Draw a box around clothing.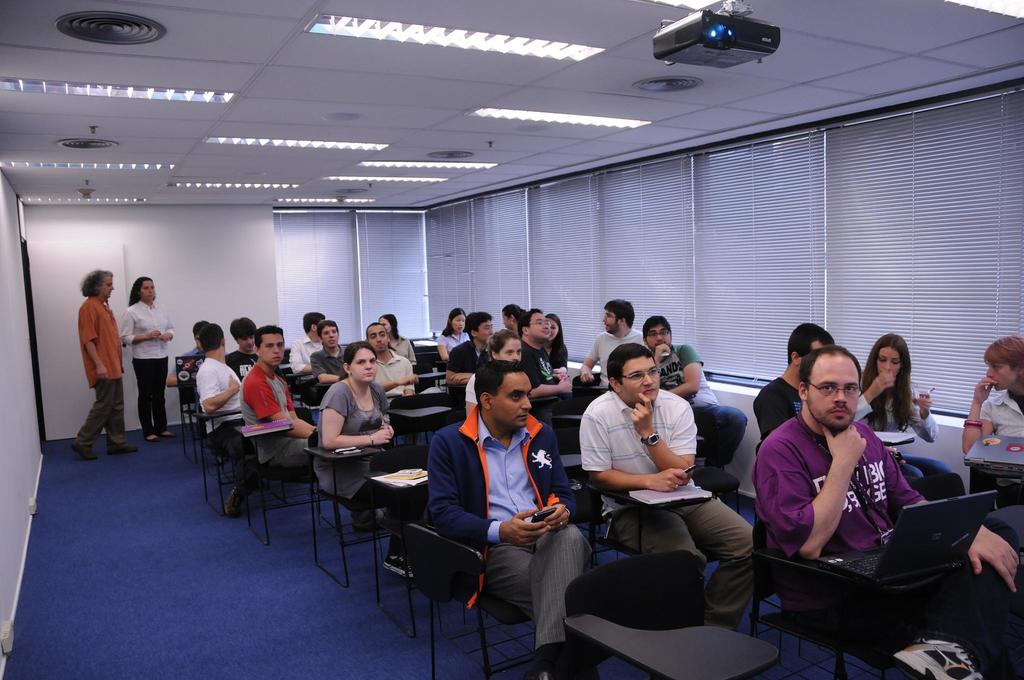
bbox=[367, 349, 414, 398].
